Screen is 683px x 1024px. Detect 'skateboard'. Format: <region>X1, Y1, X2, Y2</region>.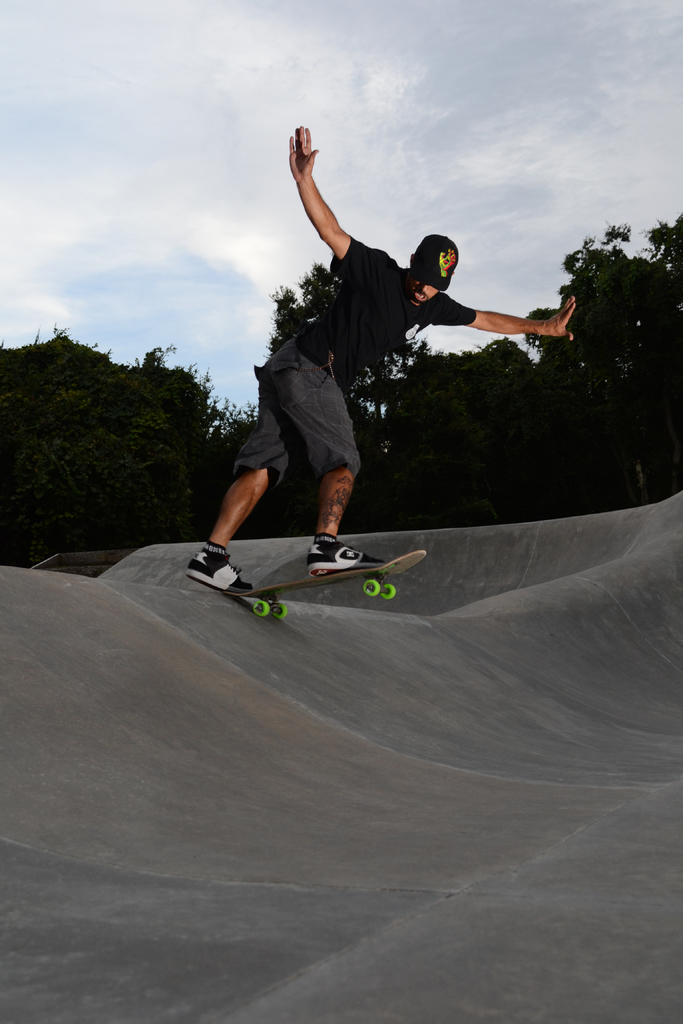
<region>223, 549, 429, 618</region>.
